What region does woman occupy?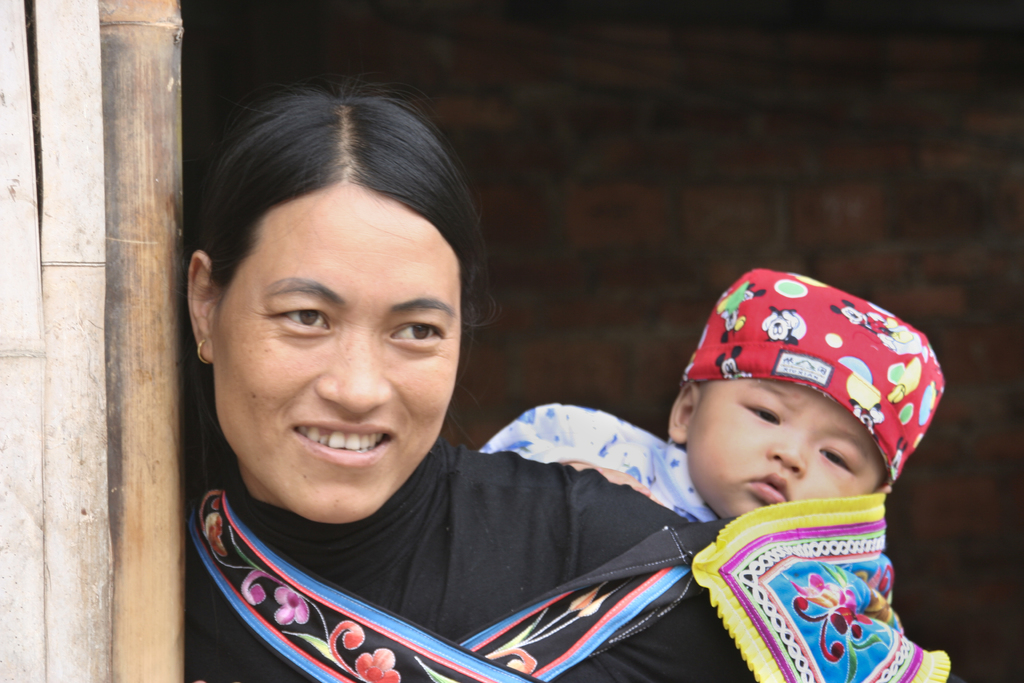
detection(156, 85, 741, 671).
